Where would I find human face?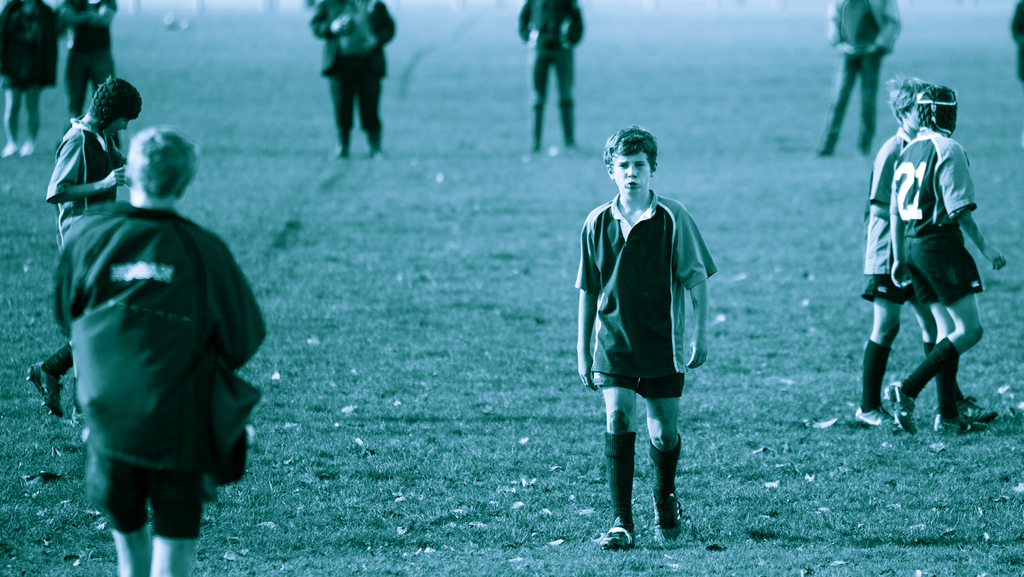
At left=610, top=149, right=654, bottom=201.
